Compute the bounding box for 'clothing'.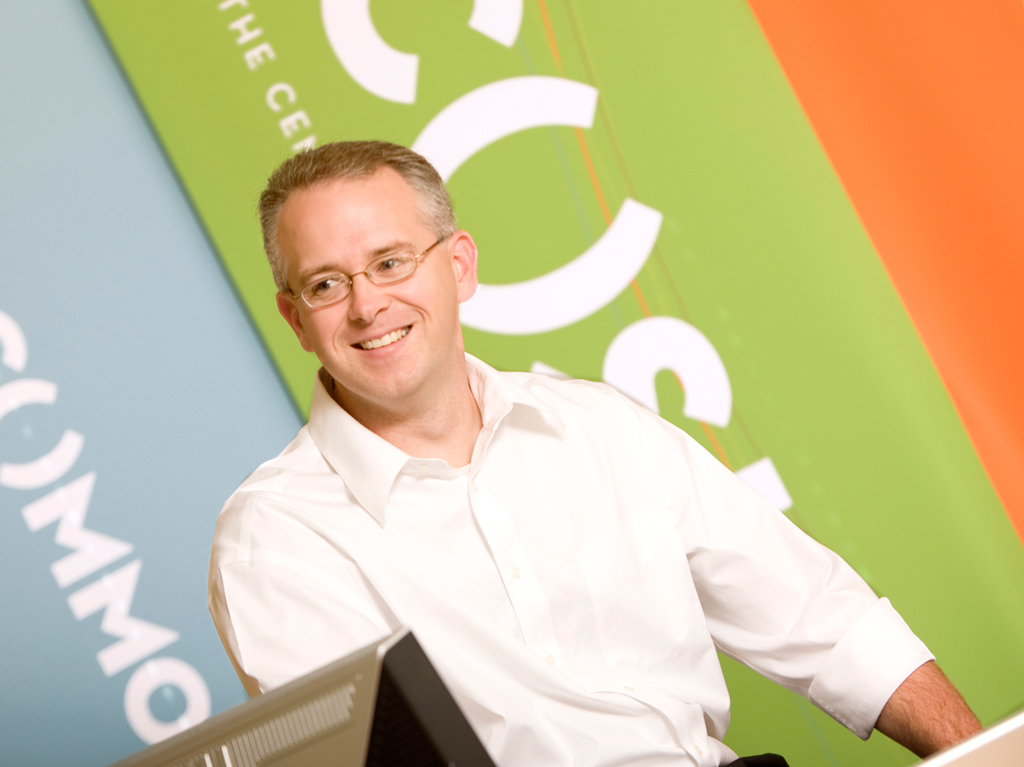
[x1=167, y1=340, x2=912, y2=763].
